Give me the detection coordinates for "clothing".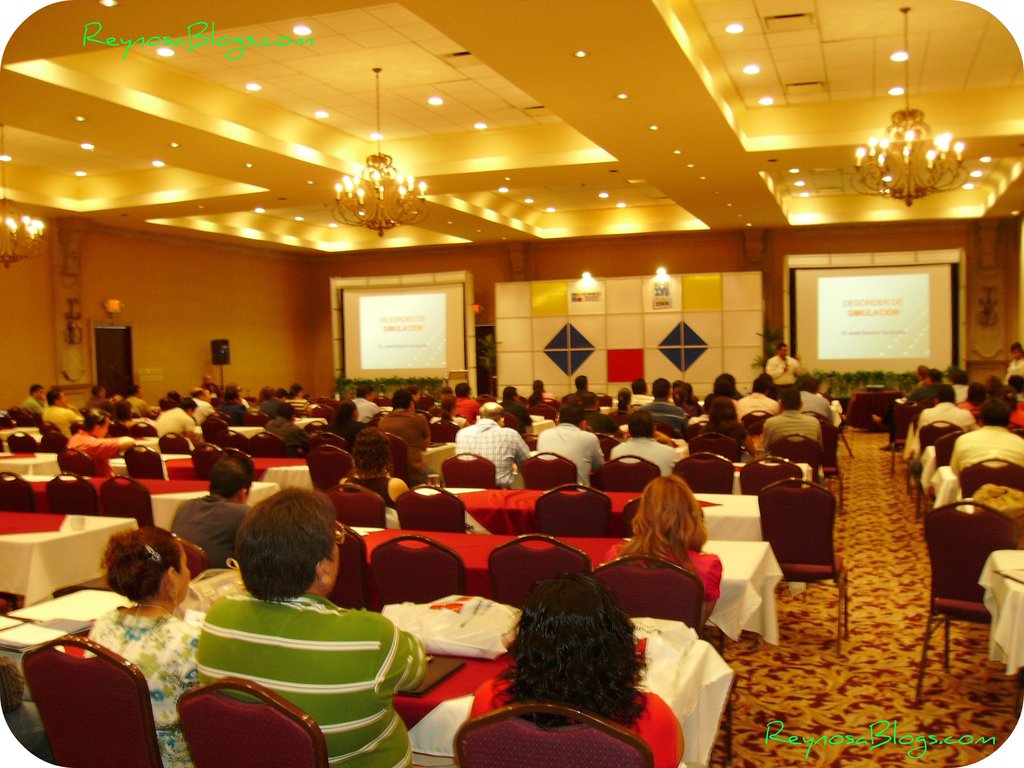
region(376, 410, 442, 483).
